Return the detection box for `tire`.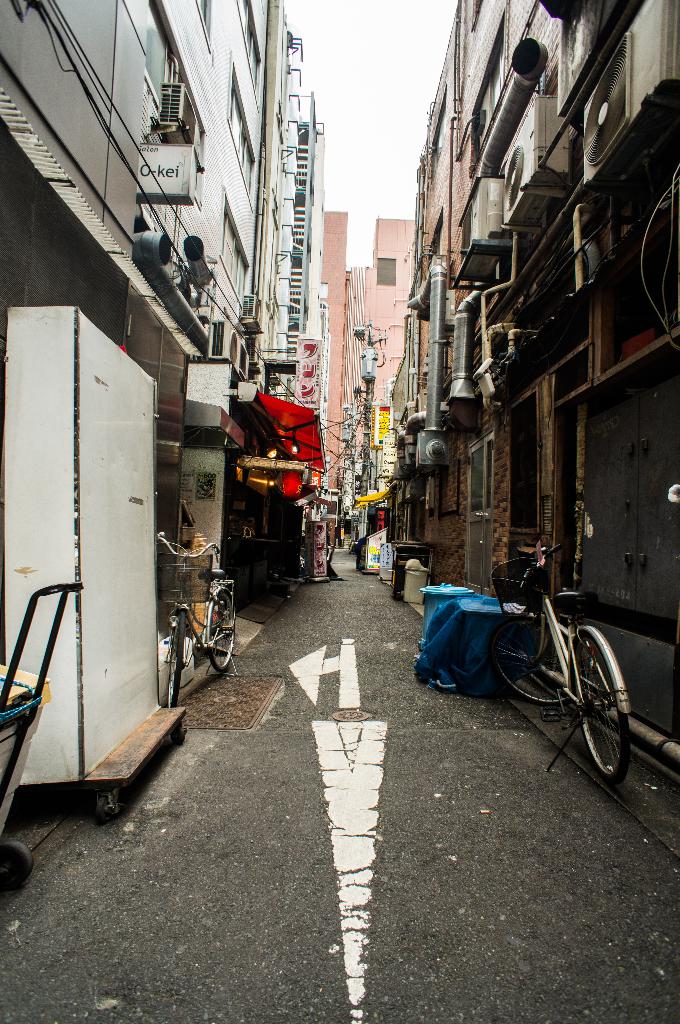
530, 615, 640, 791.
